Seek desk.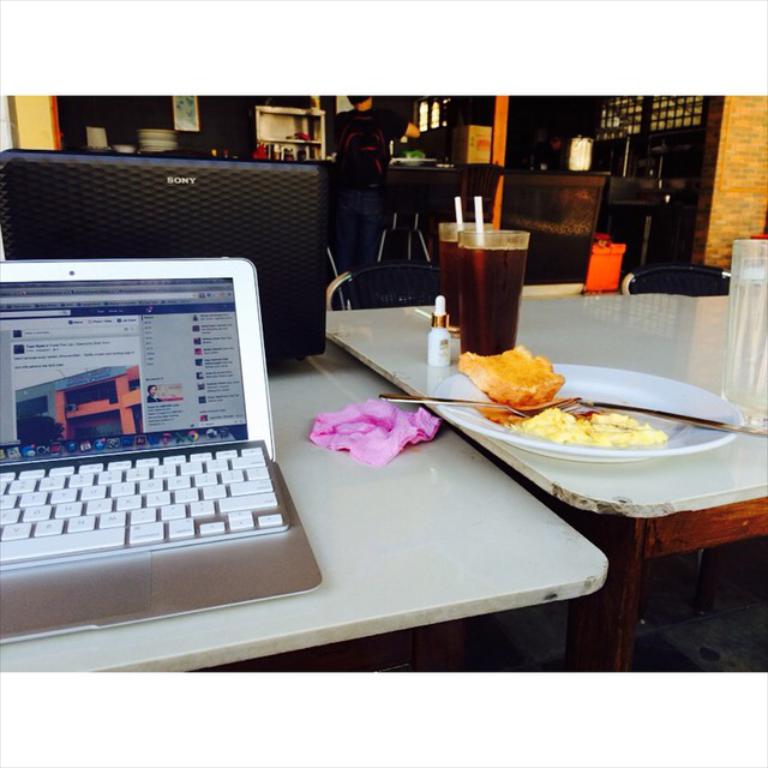
[left=570, top=516, right=764, bottom=665].
